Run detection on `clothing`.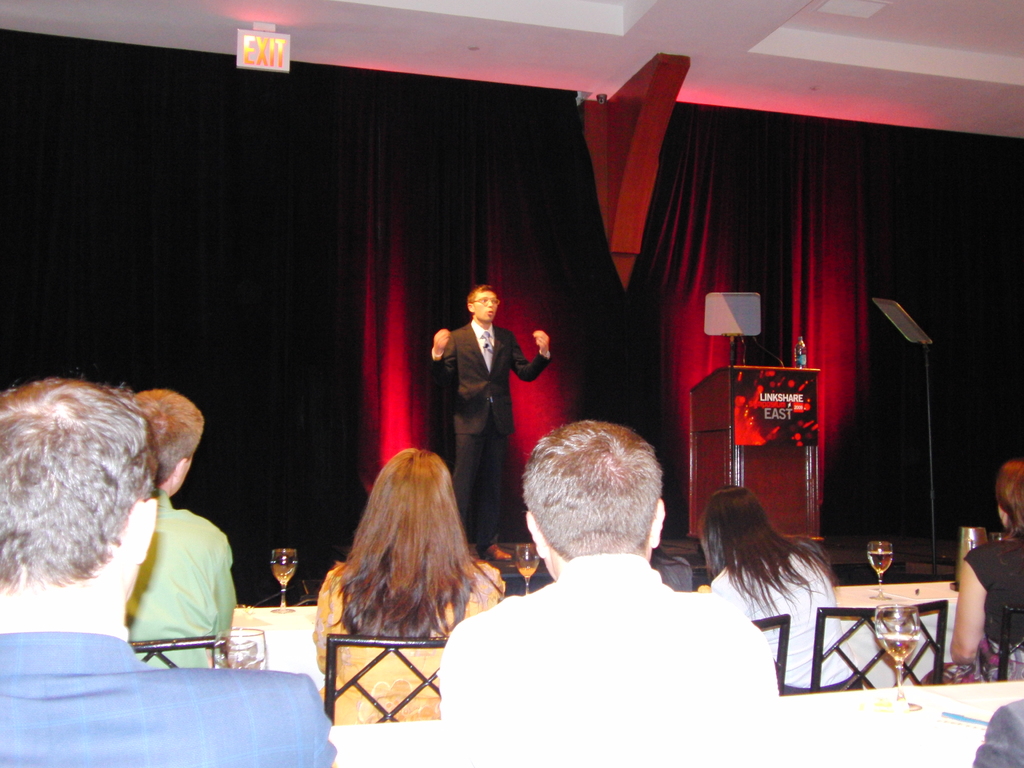
Result: (left=316, top=557, right=507, bottom=726).
